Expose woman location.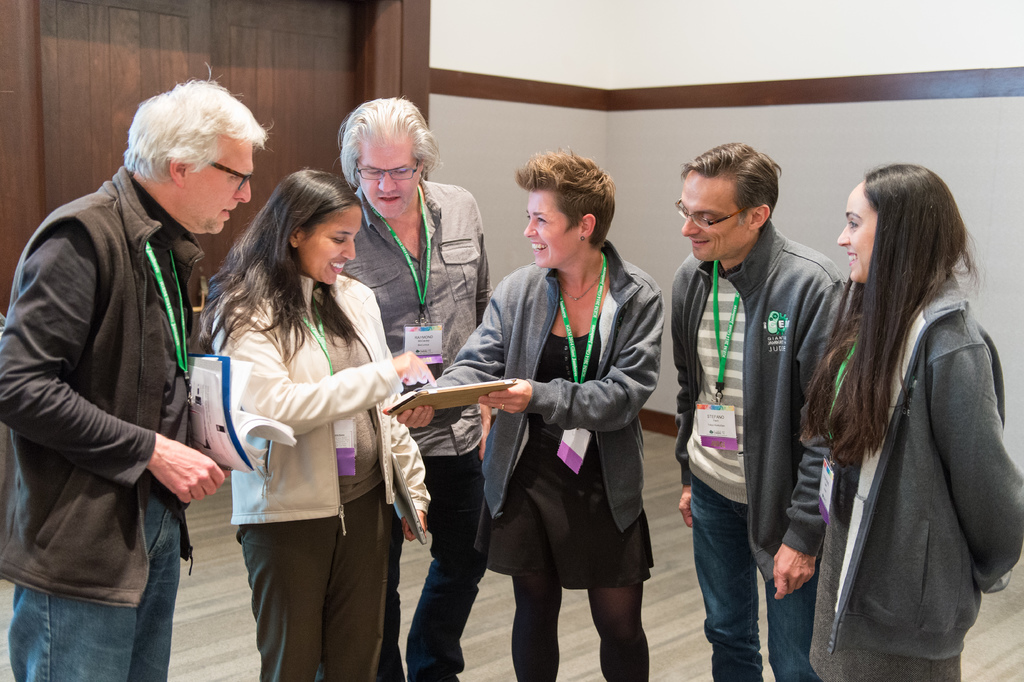
Exposed at {"left": 799, "top": 171, "right": 1023, "bottom": 681}.
